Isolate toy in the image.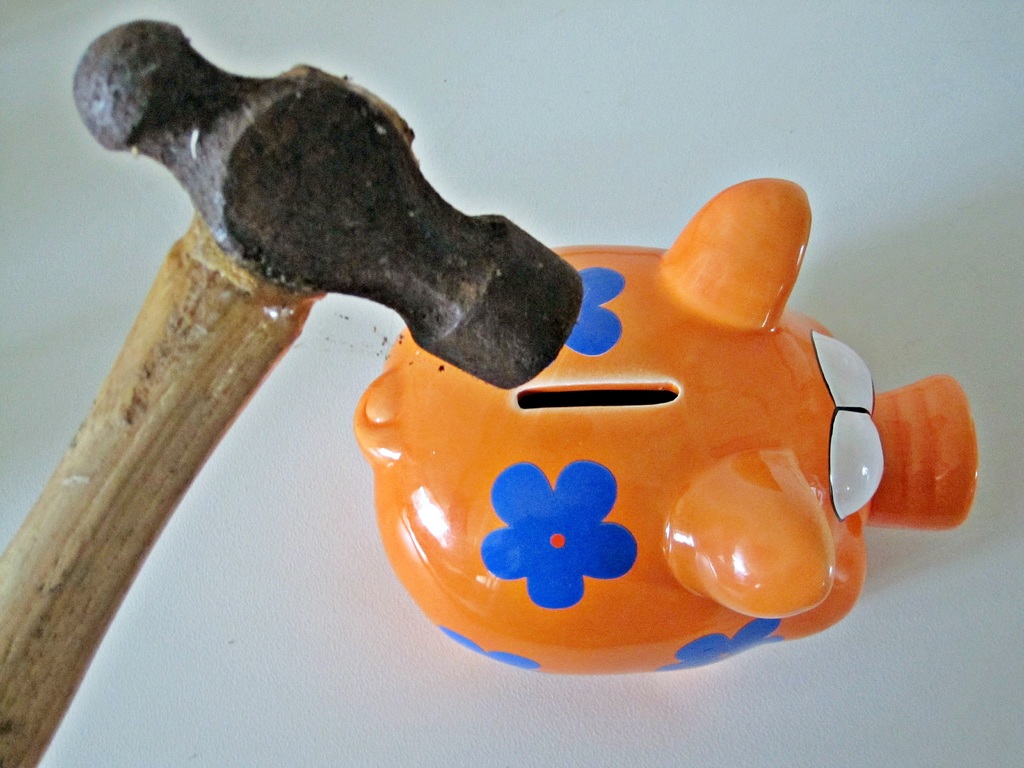
Isolated region: (347,176,980,672).
